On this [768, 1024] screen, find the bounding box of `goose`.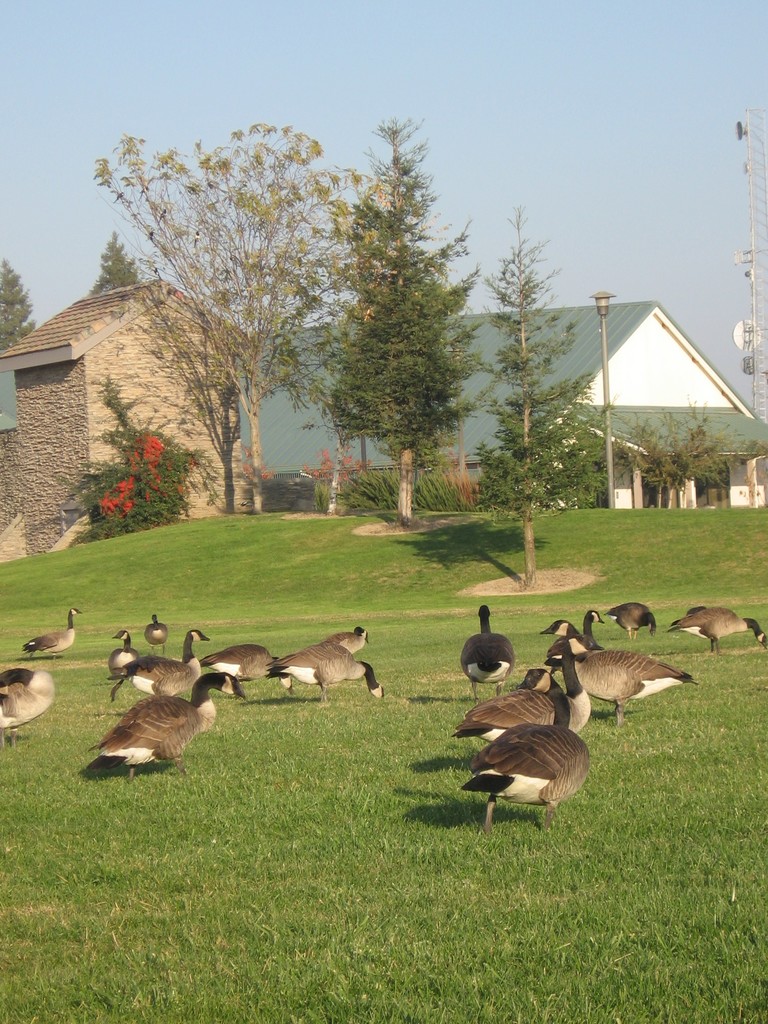
Bounding box: BBox(539, 623, 700, 728).
